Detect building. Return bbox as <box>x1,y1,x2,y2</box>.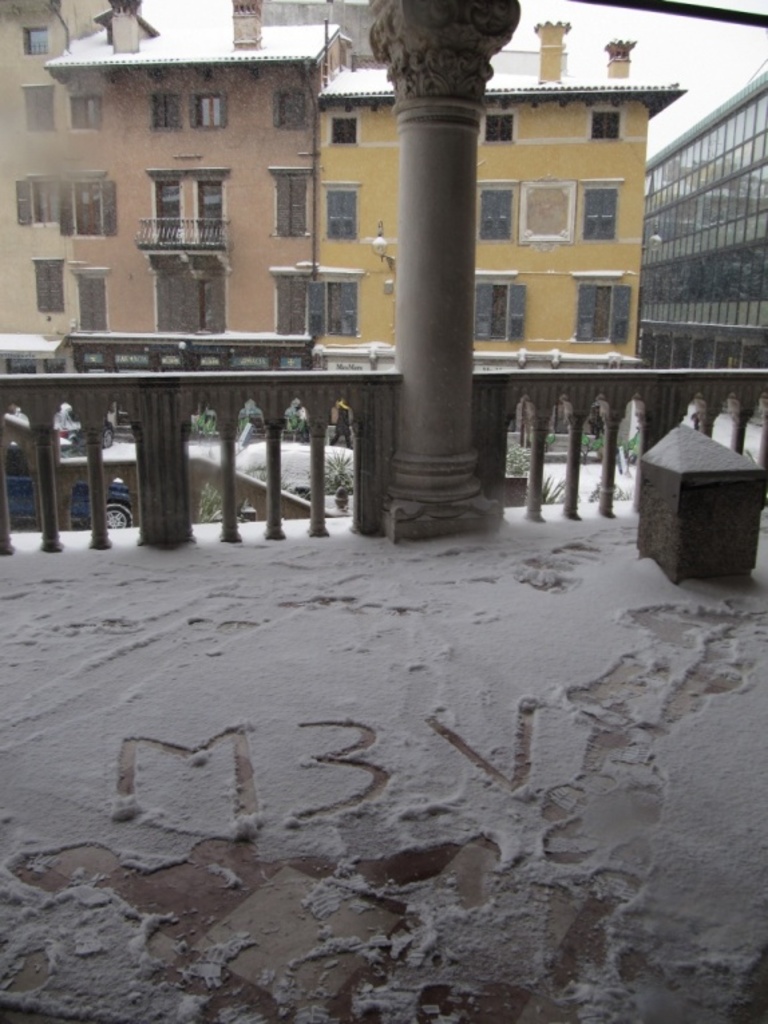
<box>0,332,82,375</box>.
